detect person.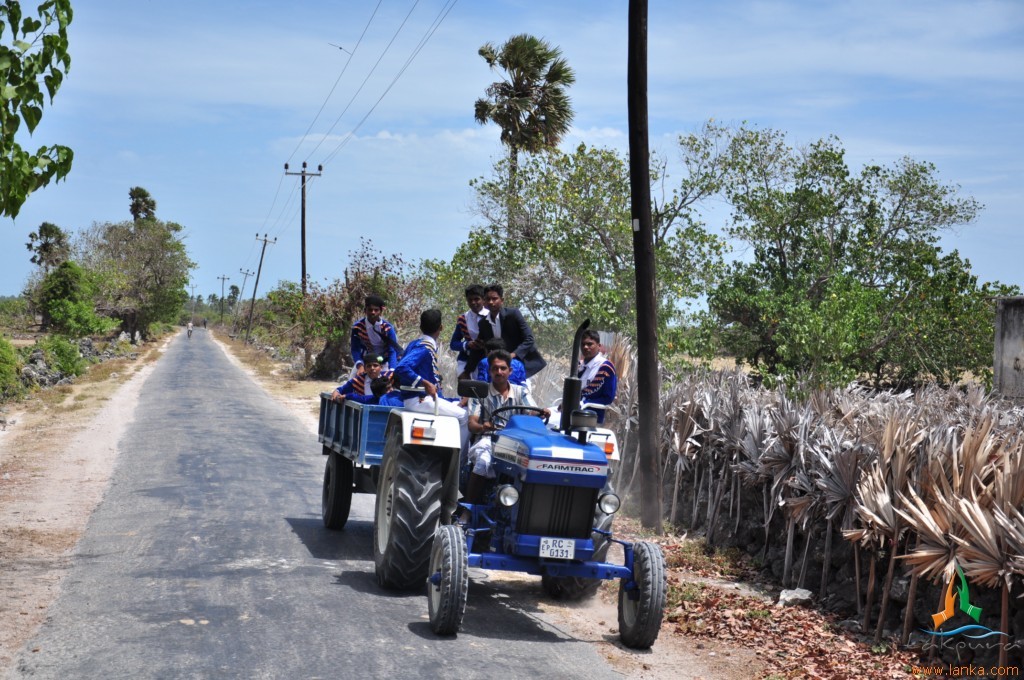
Detected at x1=330, y1=353, x2=392, y2=395.
